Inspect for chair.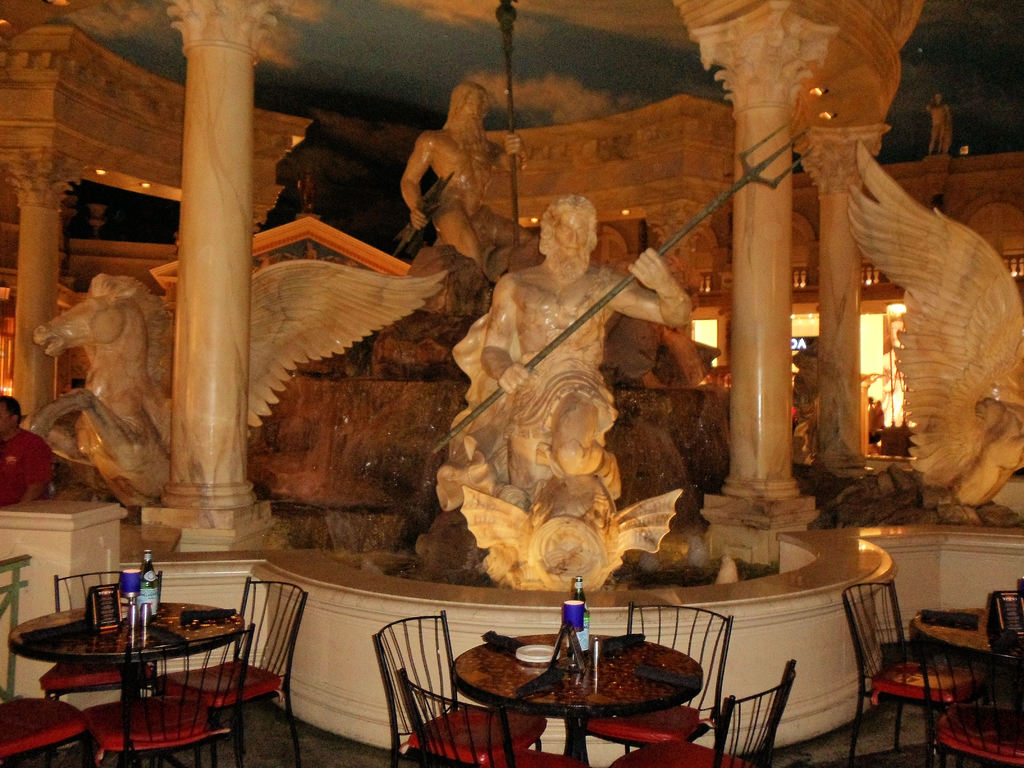
Inspection: bbox=[39, 569, 158, 701].
